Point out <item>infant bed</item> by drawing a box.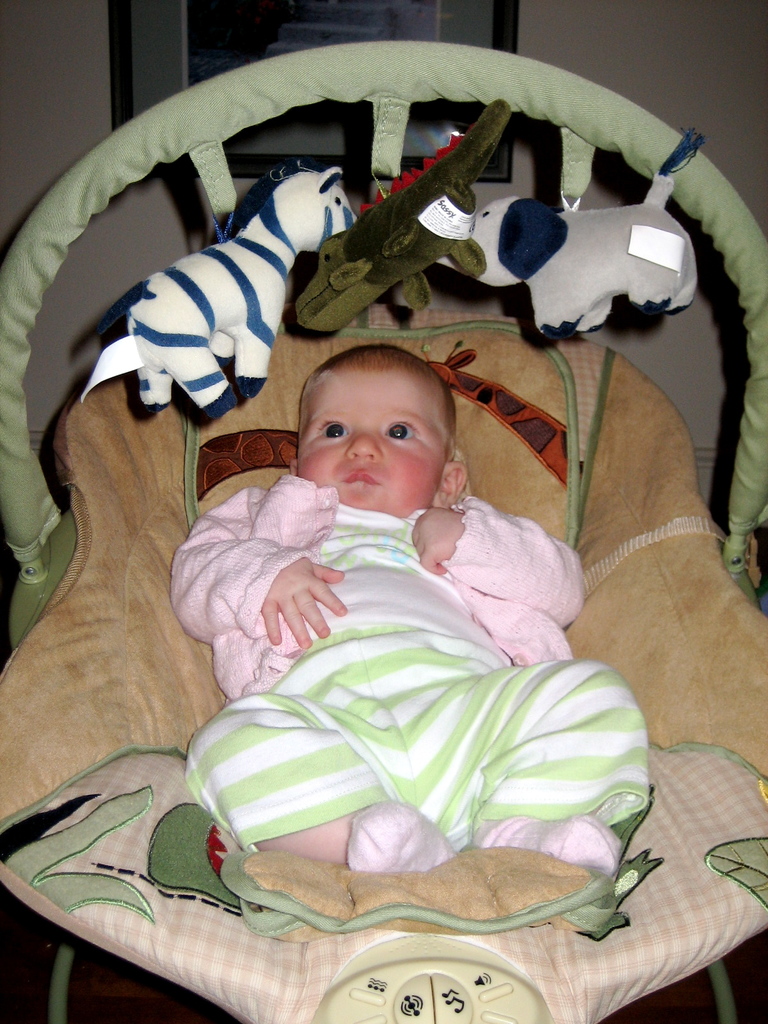
(x1=0, y1=37, x2=767, y2=1023).
